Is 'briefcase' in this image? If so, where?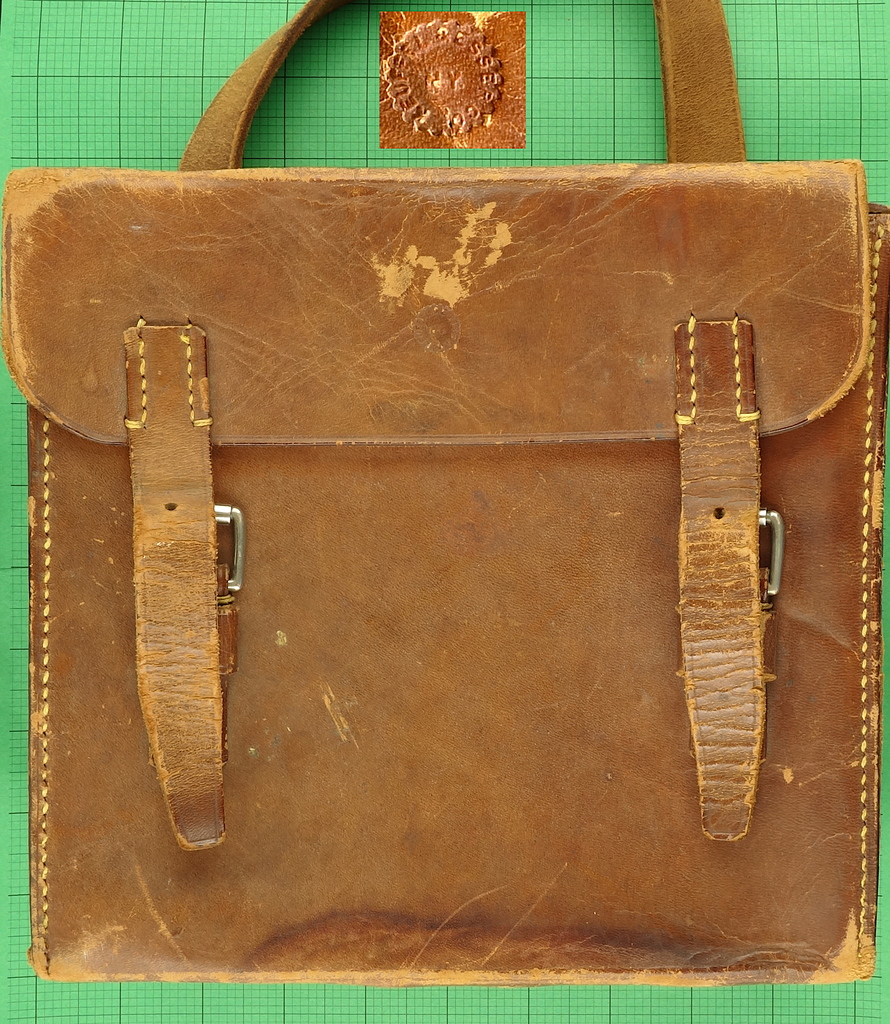
Yes, at bbox=(0, 0, 889, 986).
